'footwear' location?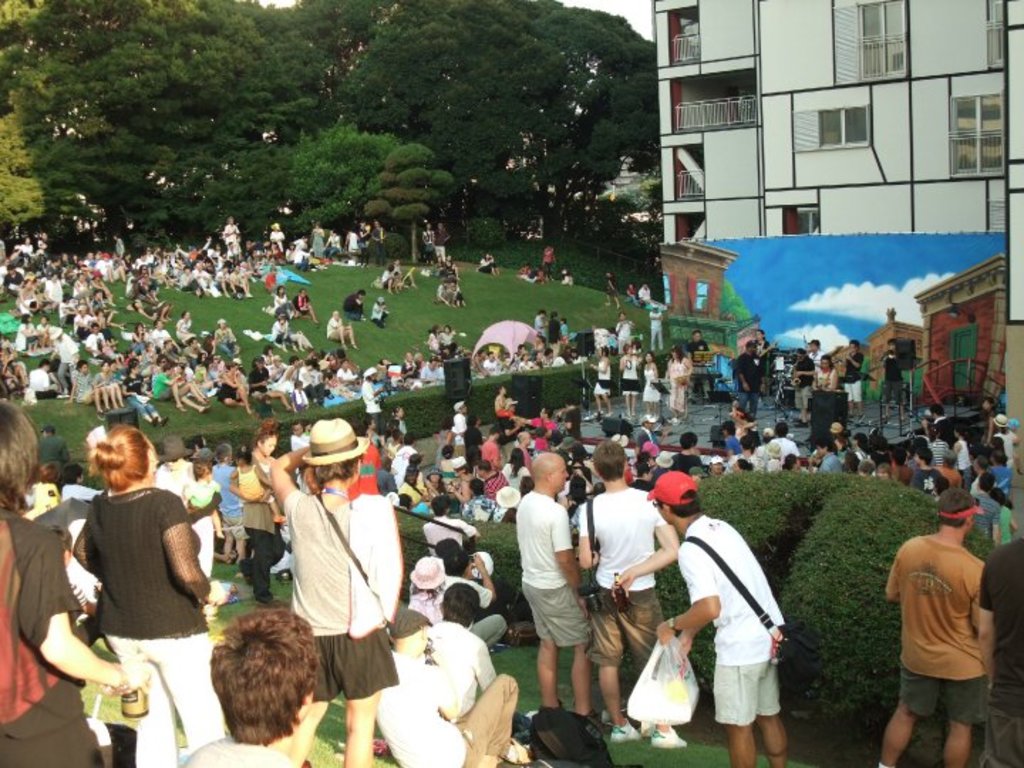
detection(159, 412, 168, 428)
